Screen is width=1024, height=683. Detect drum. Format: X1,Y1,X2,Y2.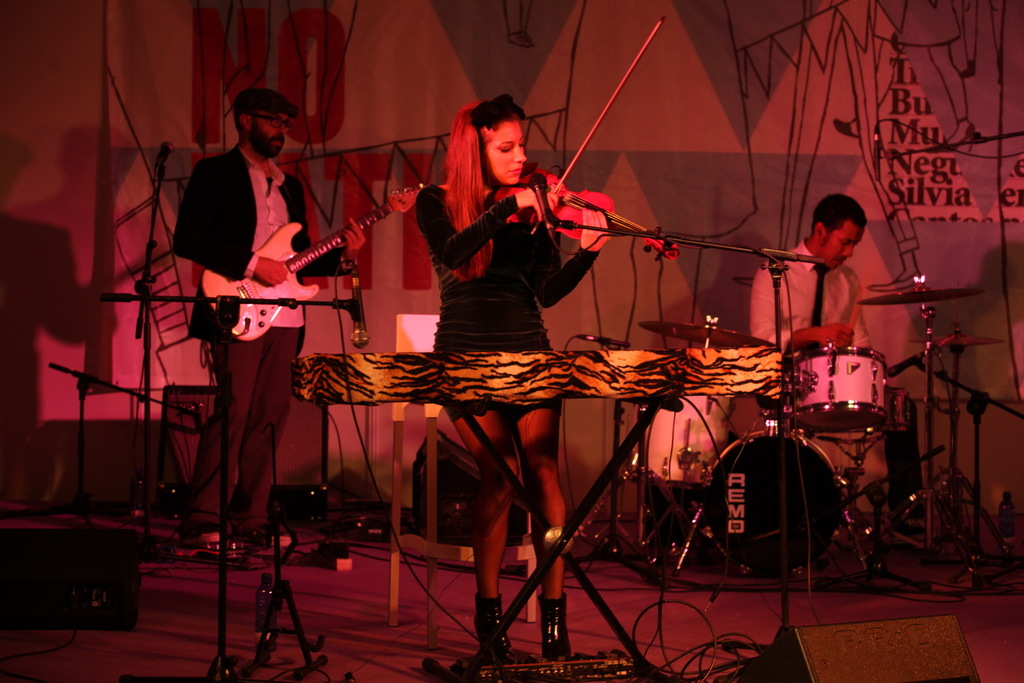
700,424,847,577.
